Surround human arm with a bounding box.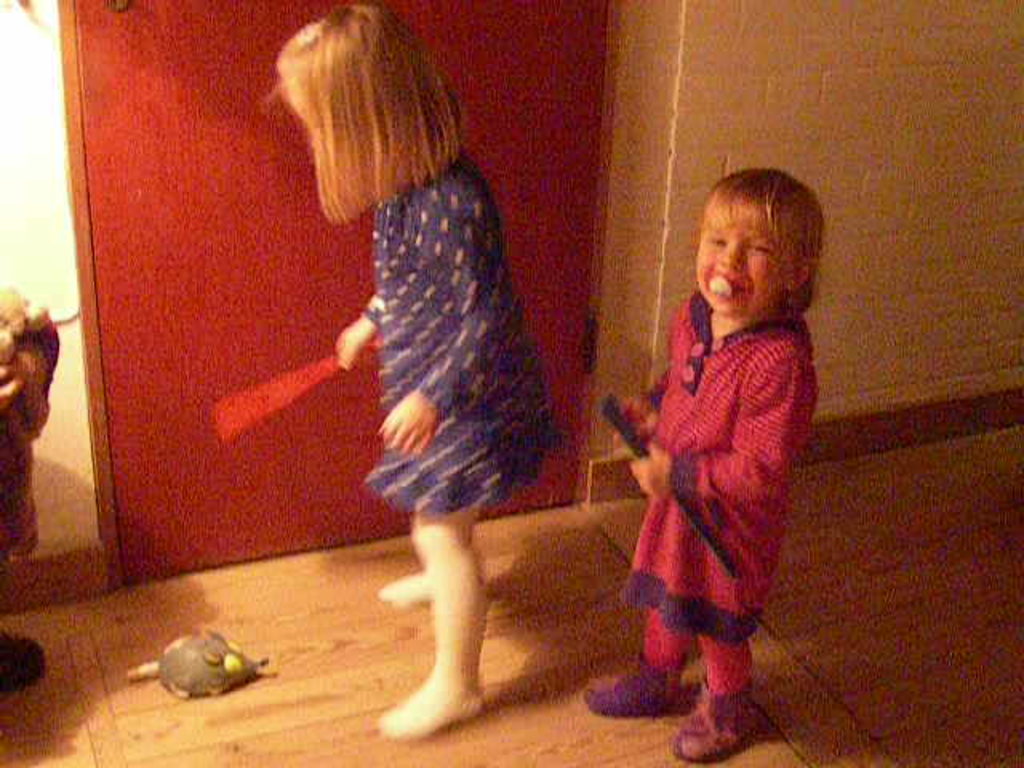
<region>373, 190, 506, 469</region>.
